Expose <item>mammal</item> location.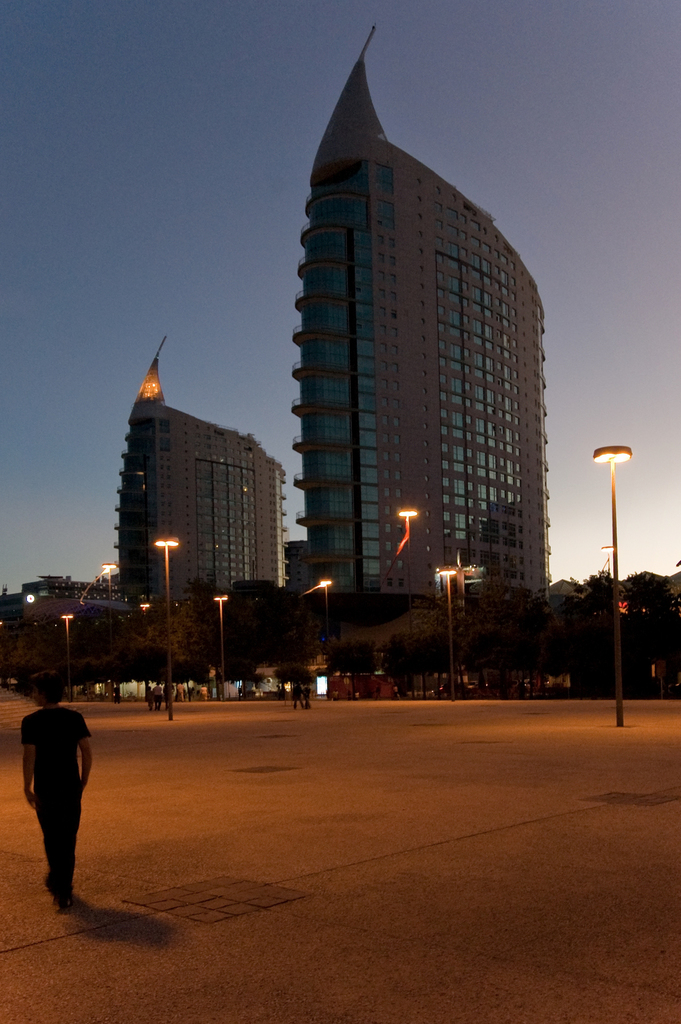
Exposed at (175,683,184,705).
